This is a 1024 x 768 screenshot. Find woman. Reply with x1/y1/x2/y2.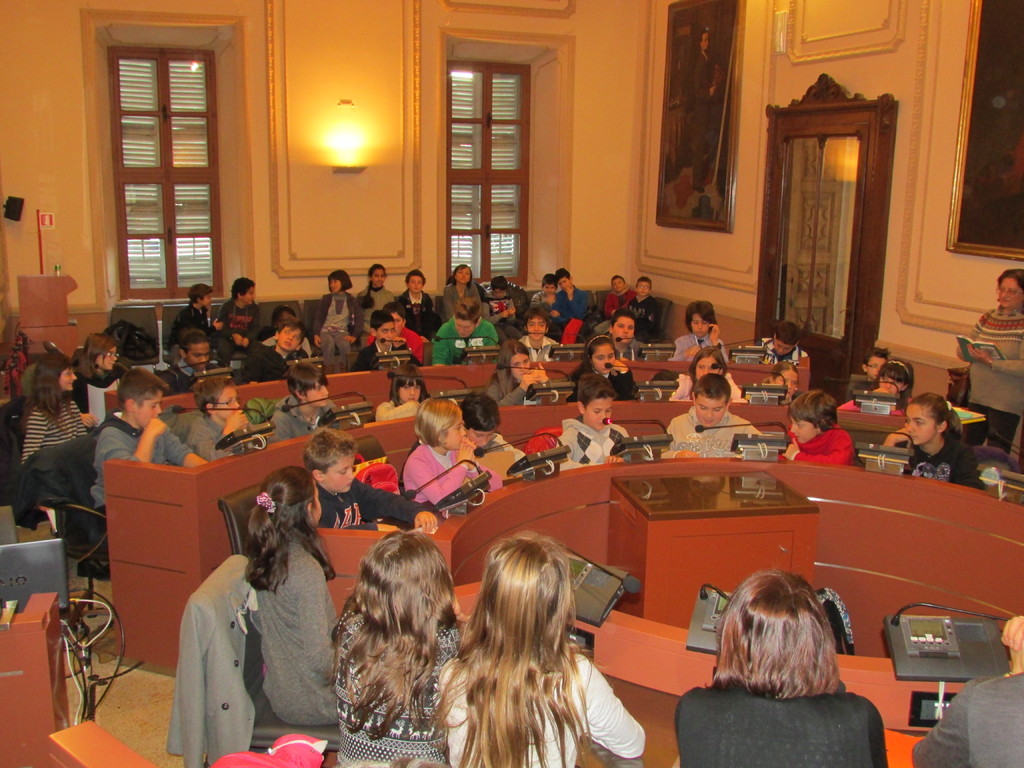
956/265/1023/461.
